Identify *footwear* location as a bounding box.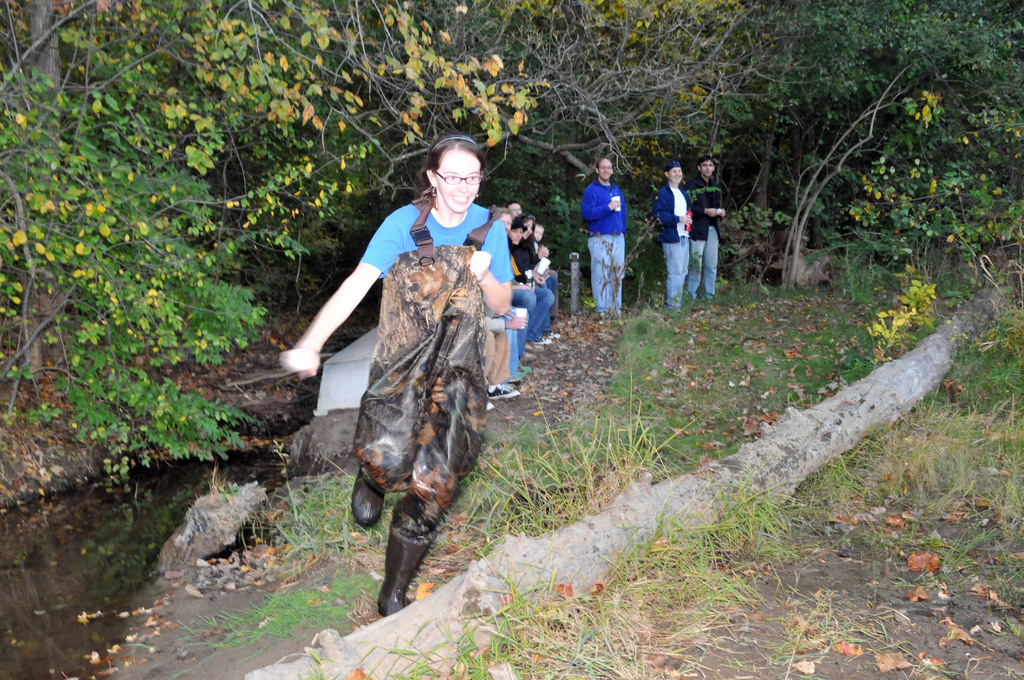
bbox=[488, 405, 495, 410].
